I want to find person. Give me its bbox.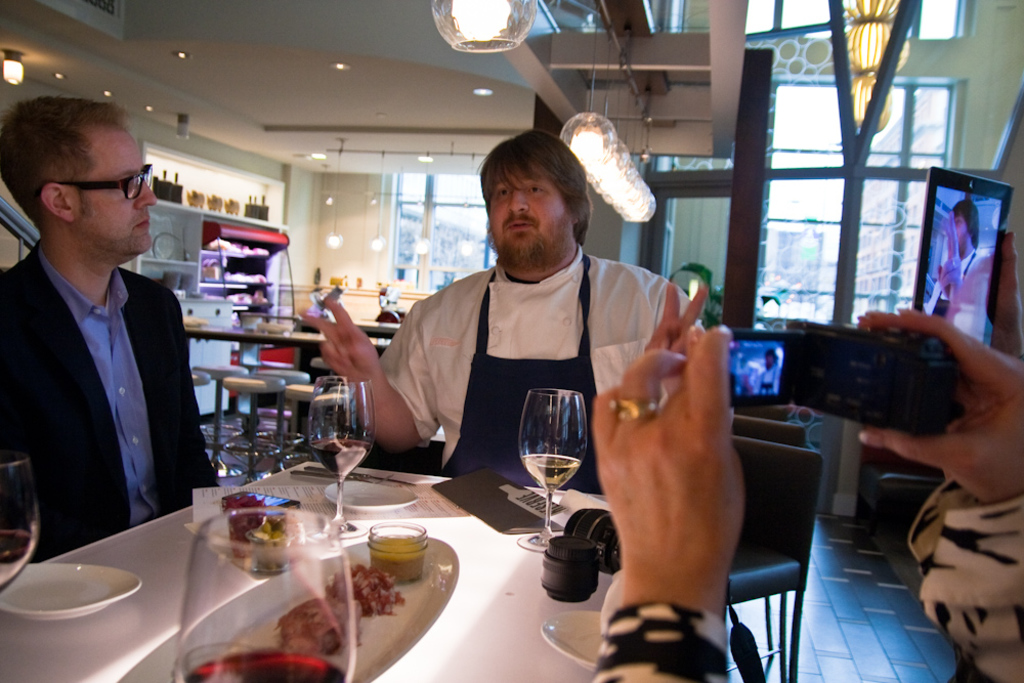
x1=925, y1=198, x2=979, y2=313.
